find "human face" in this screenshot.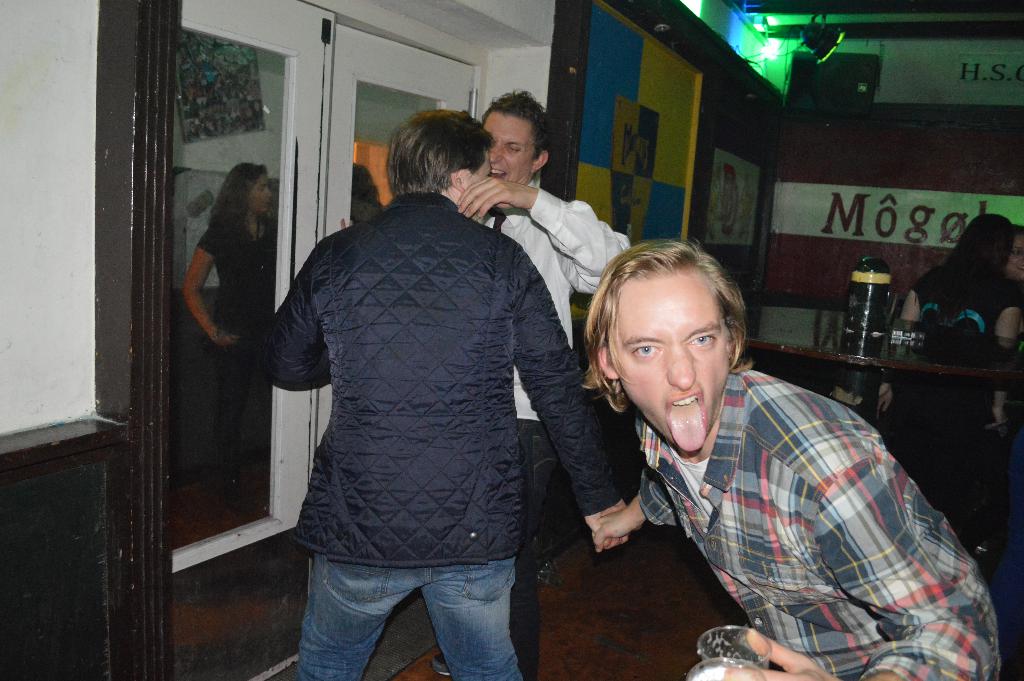
The bounding box for "human face" is (249, 172, 273, 214).
